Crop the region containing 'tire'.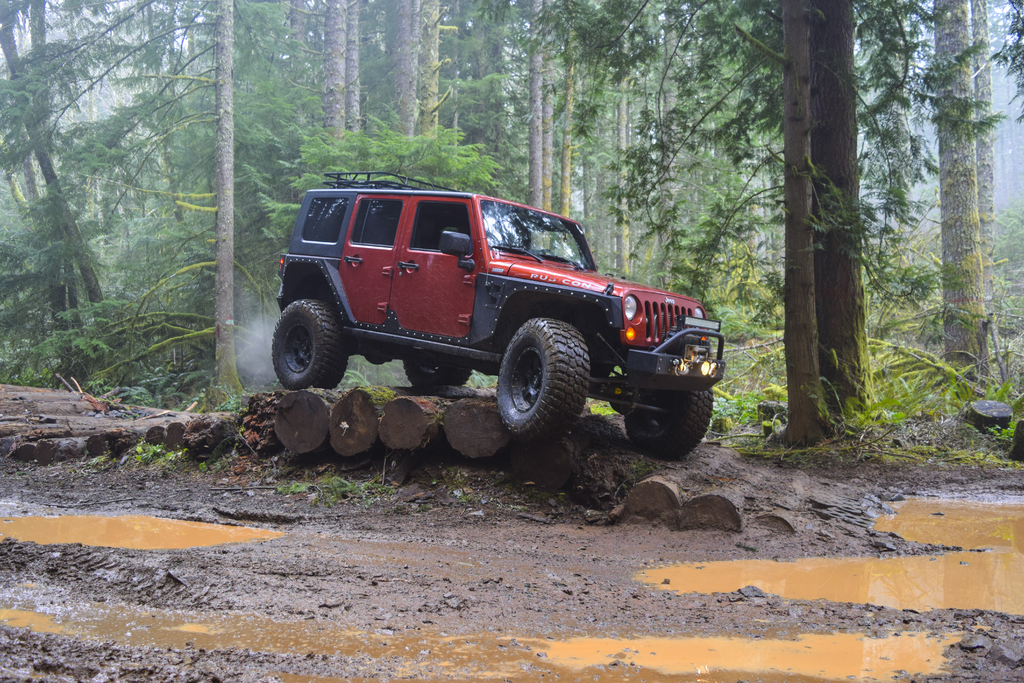
Crop region: left=273, top=294, right=346, bottom=393.
